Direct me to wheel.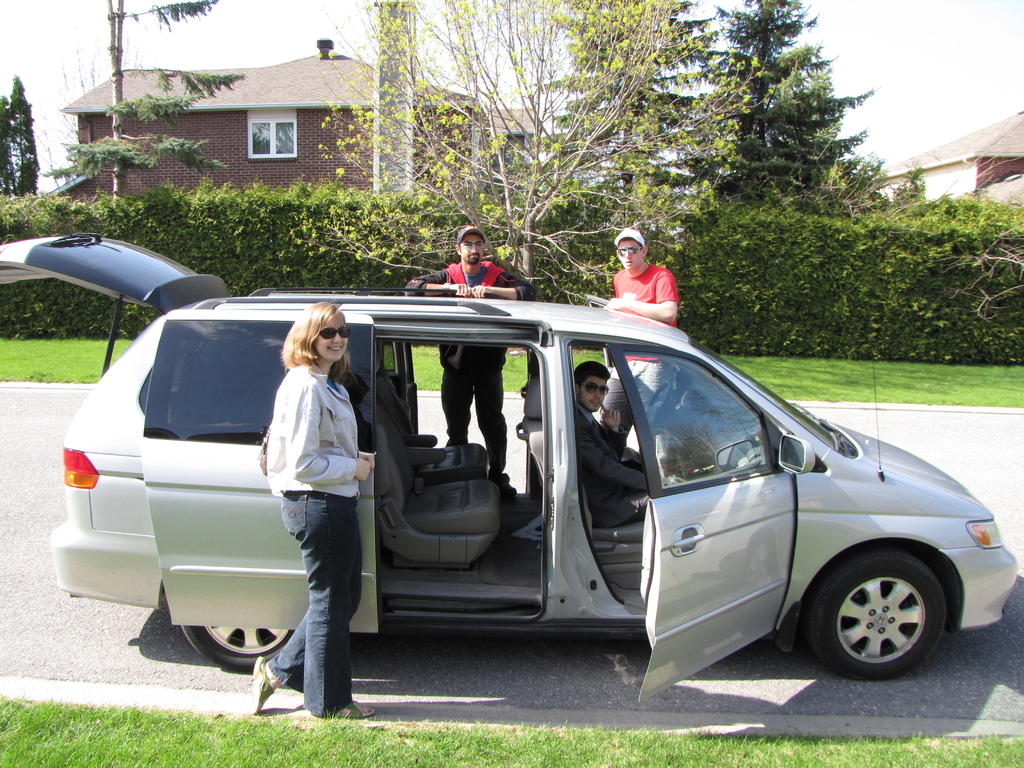
Direction: crop(180, 617, 305, 679).
